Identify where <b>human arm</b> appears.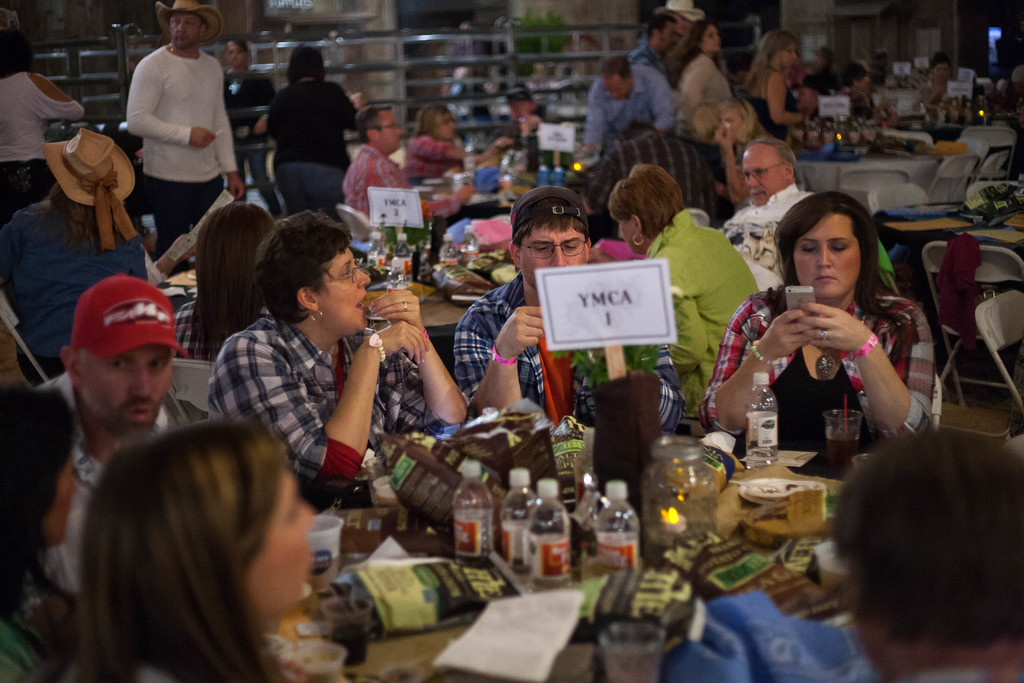
Appears at bbox=[804, 299, 934, 426].
